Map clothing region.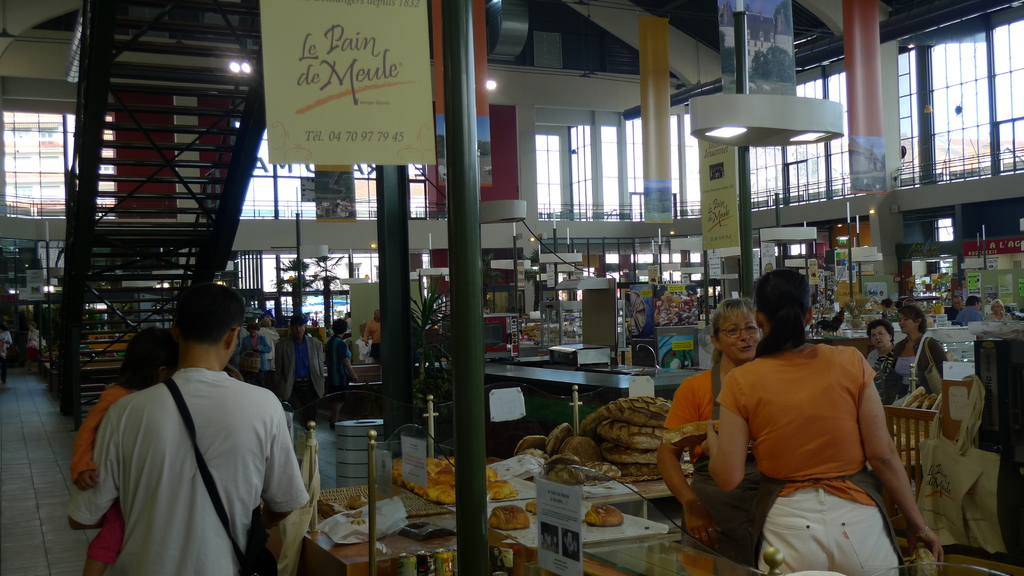
Mapped to detection(717, 342, 897, 575).
